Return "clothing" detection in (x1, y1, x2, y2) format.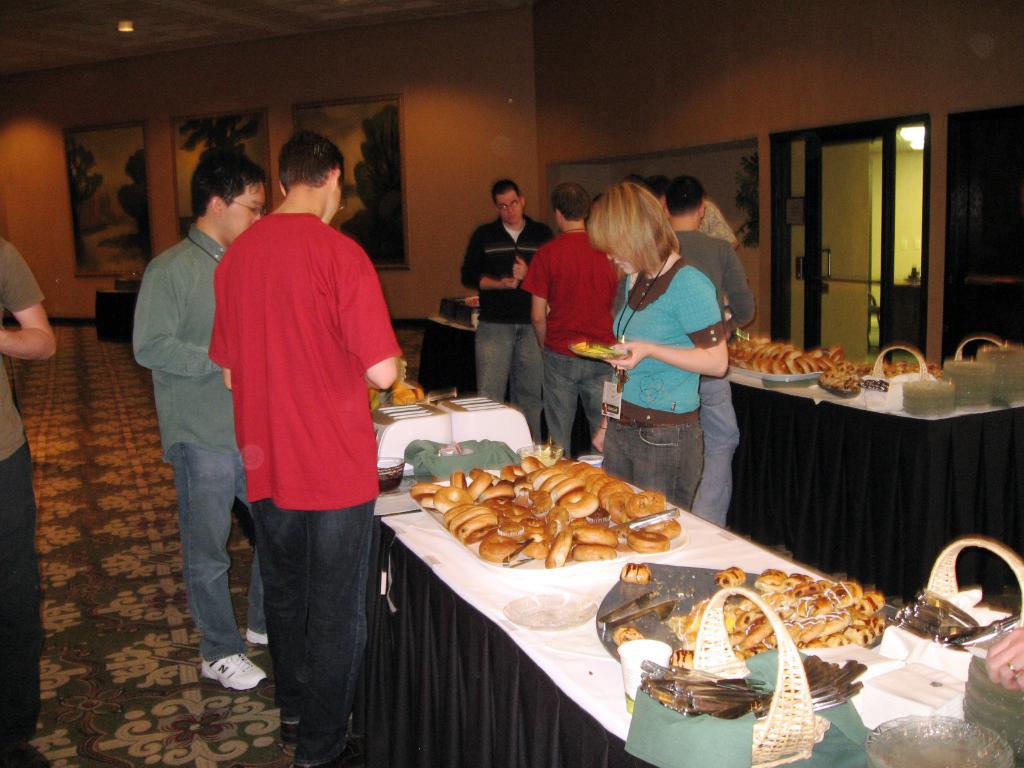
(459, 216, 557, 445).
